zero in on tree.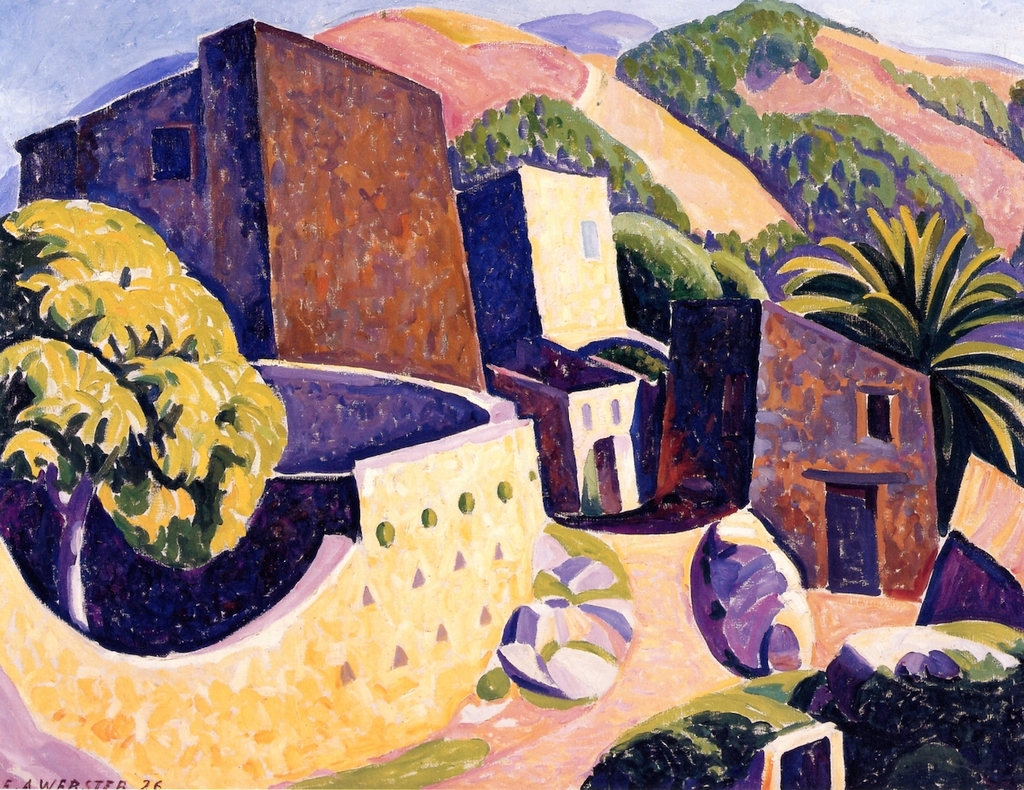
Zeroed in: (x1=611, y1=203, x2=718, y2=301).
